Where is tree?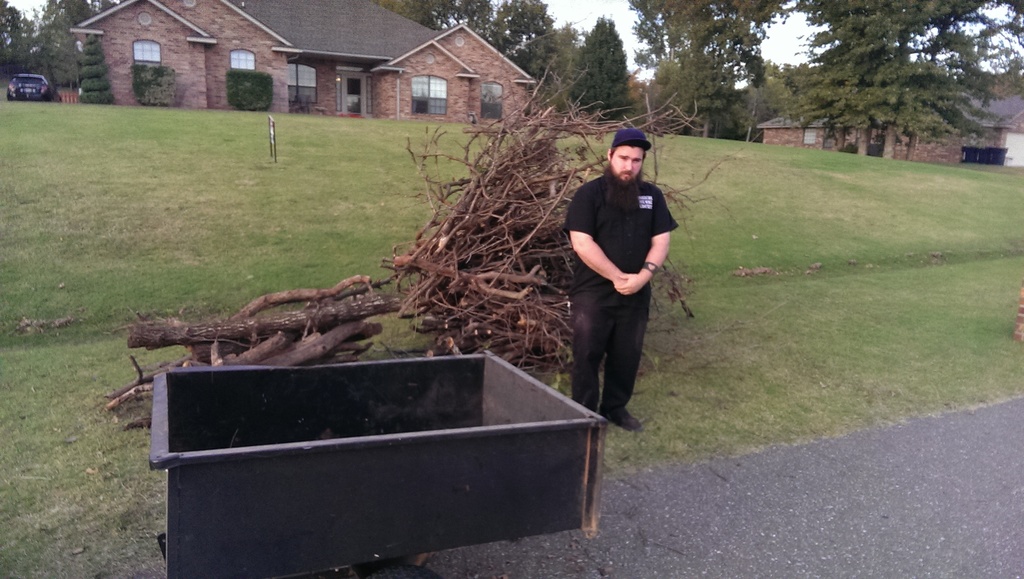
detection(0, 0, 74, 79).
